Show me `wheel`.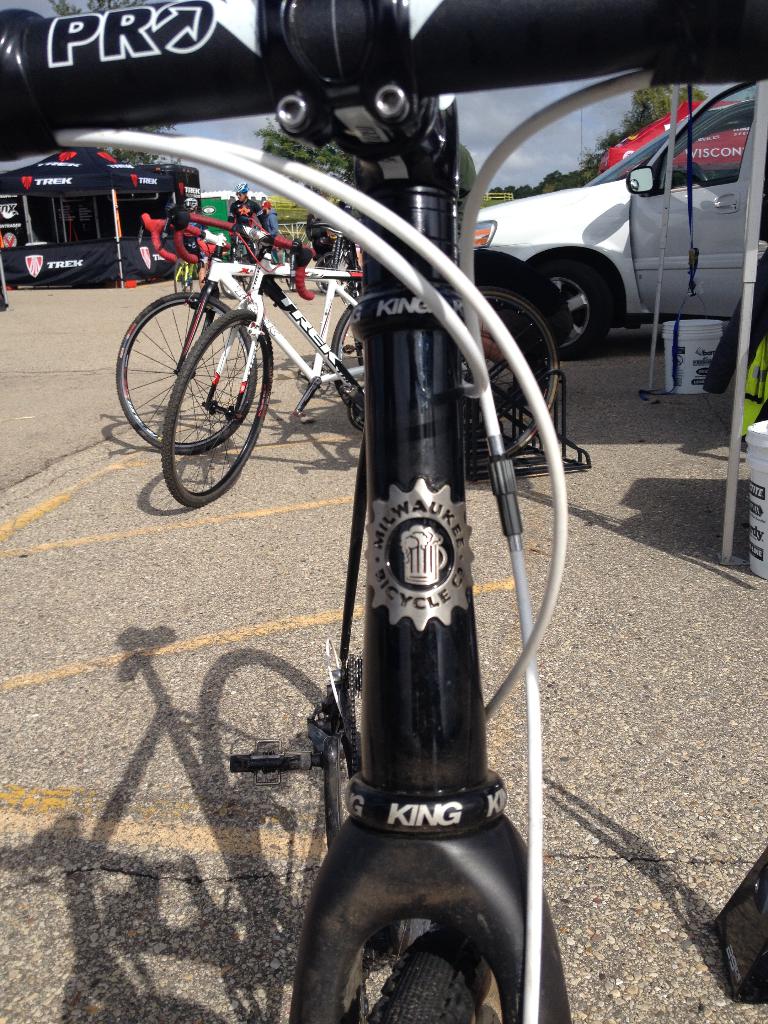
`wheel` is here: left=164, top=305, right=274, bottom=505.
